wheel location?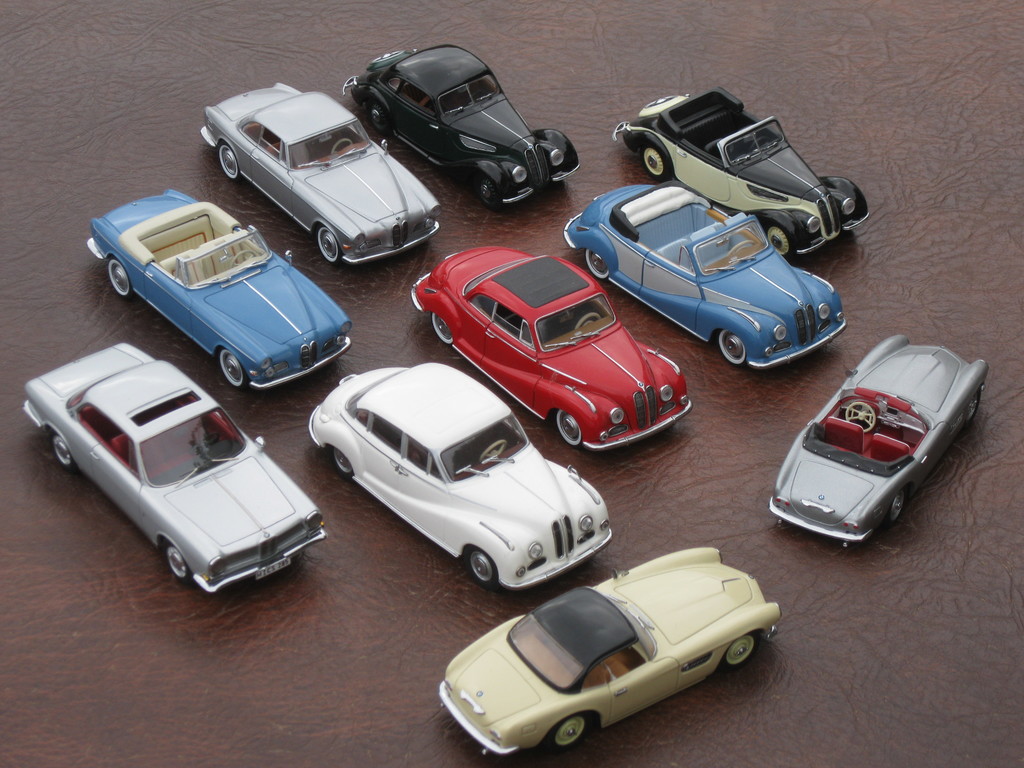
(330, 138, 354, 154)
